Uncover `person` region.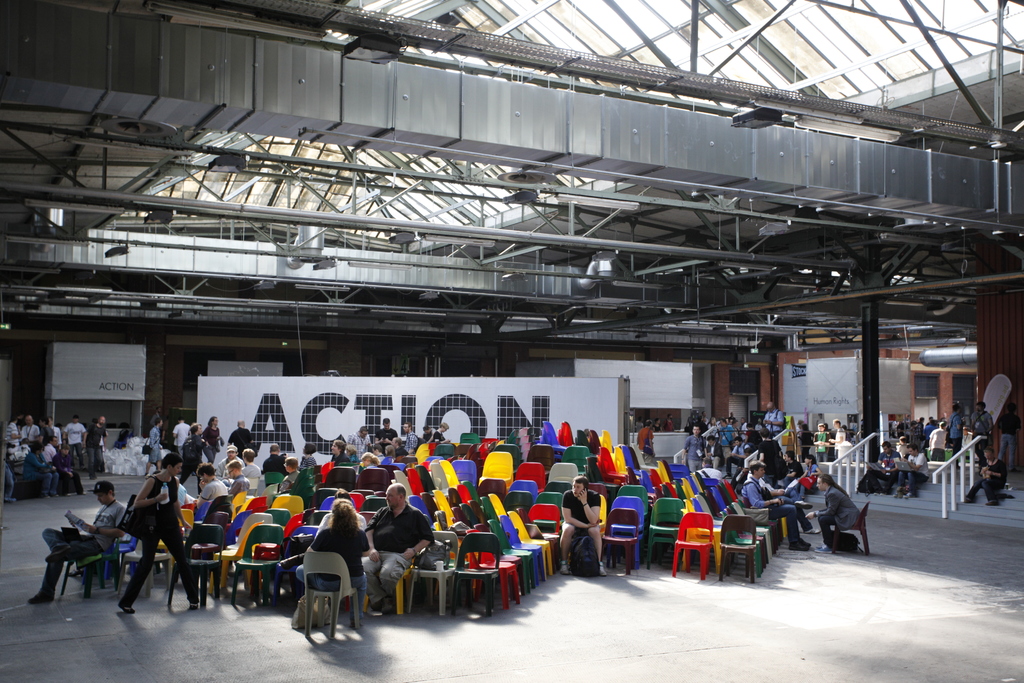
Uncovered: <bbox>429, 422, 452, 441</bbox>.
